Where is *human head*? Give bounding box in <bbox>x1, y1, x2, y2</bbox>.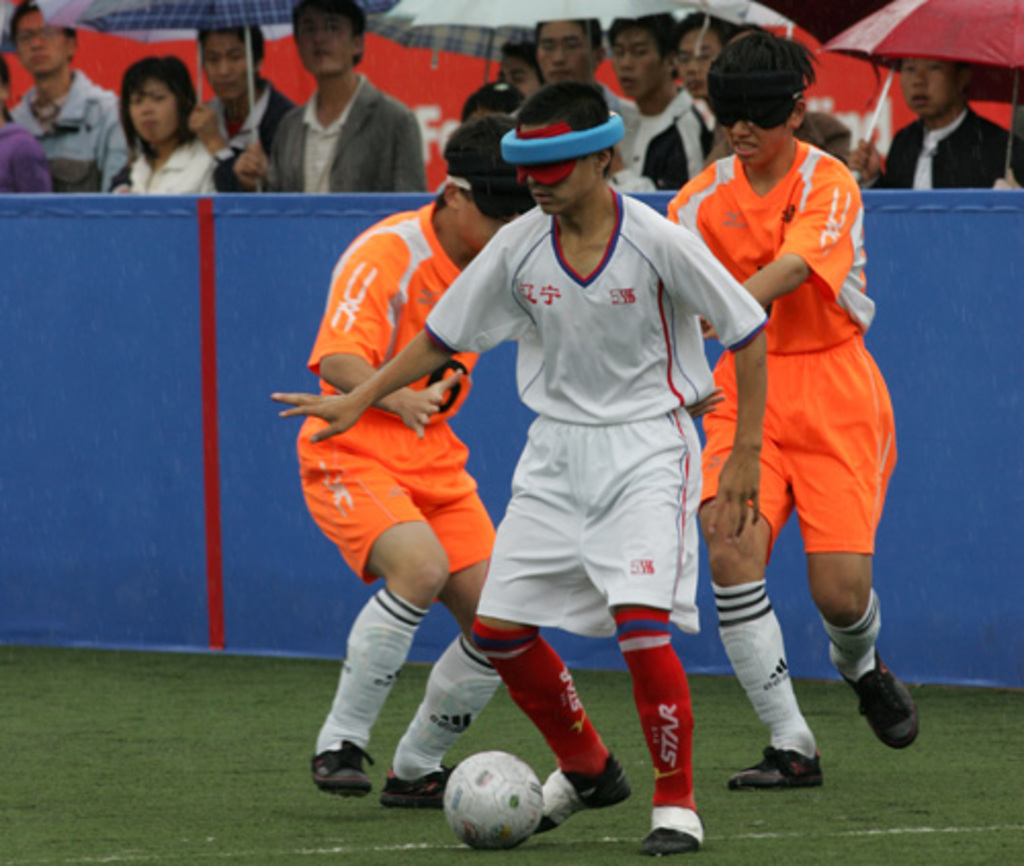
<bbox>532, 16, 606, 86</bbox>.
